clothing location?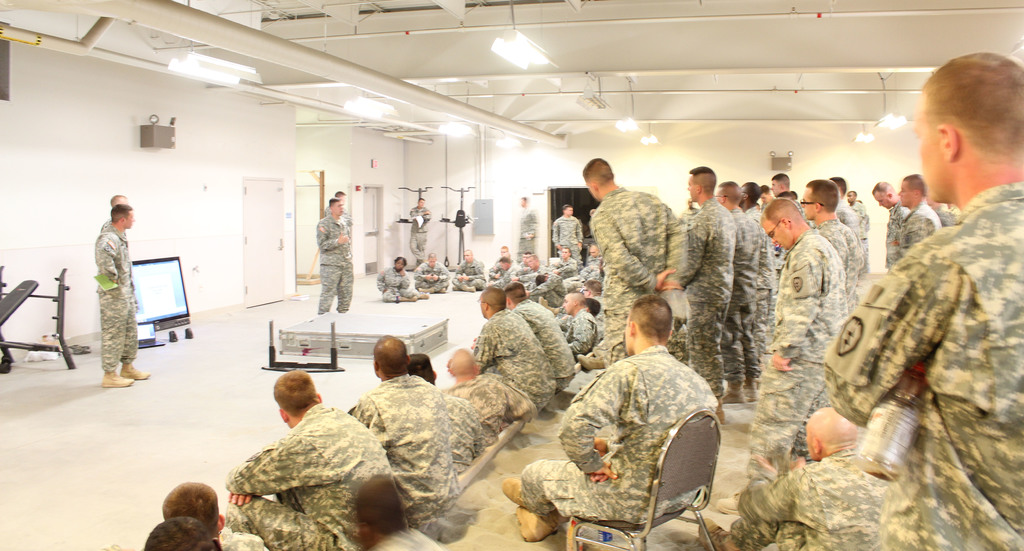
408:206:431:263
